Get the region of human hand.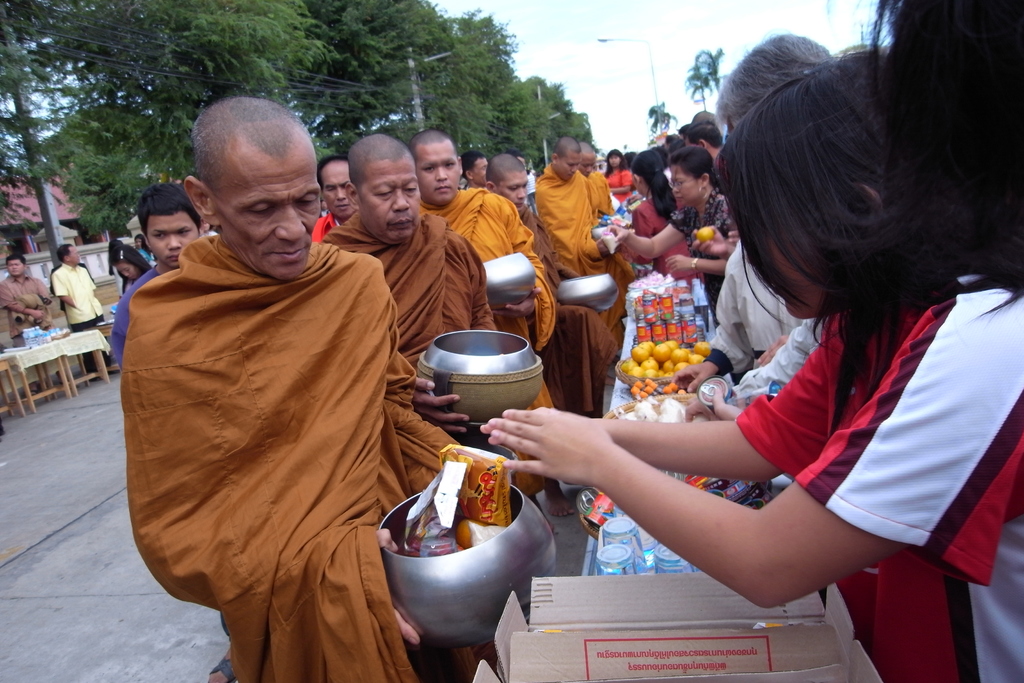
<box>480,404,603,448</box>.
